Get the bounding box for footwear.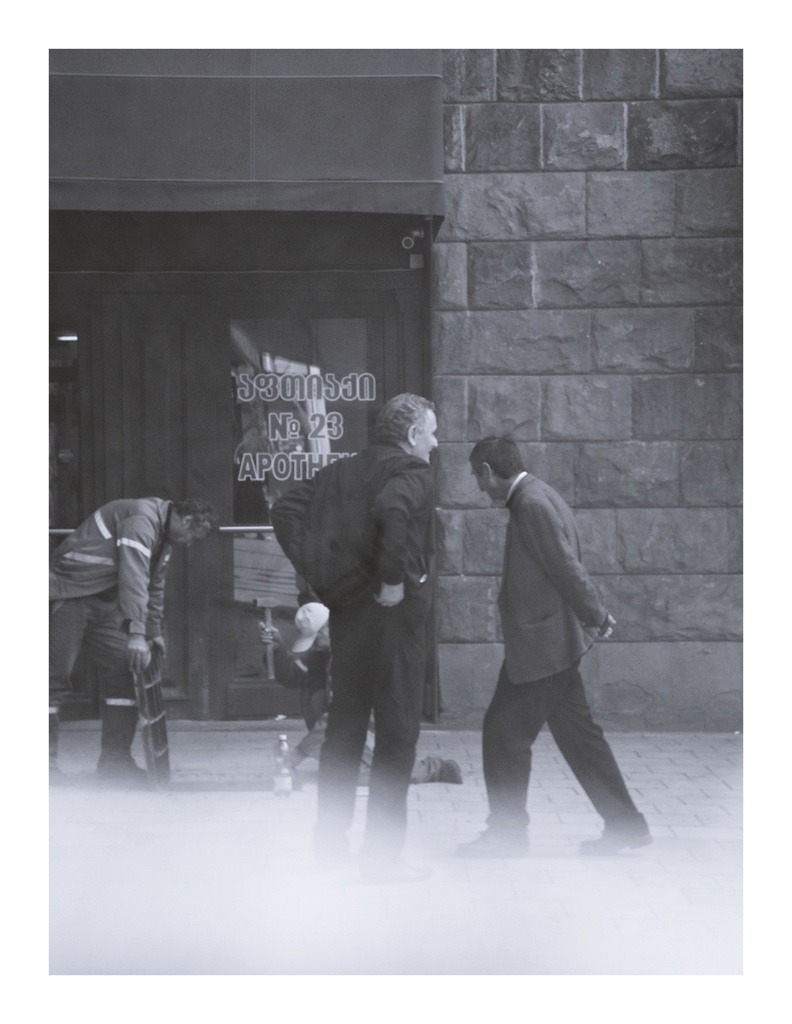
box(578, 819, 658, 864).
